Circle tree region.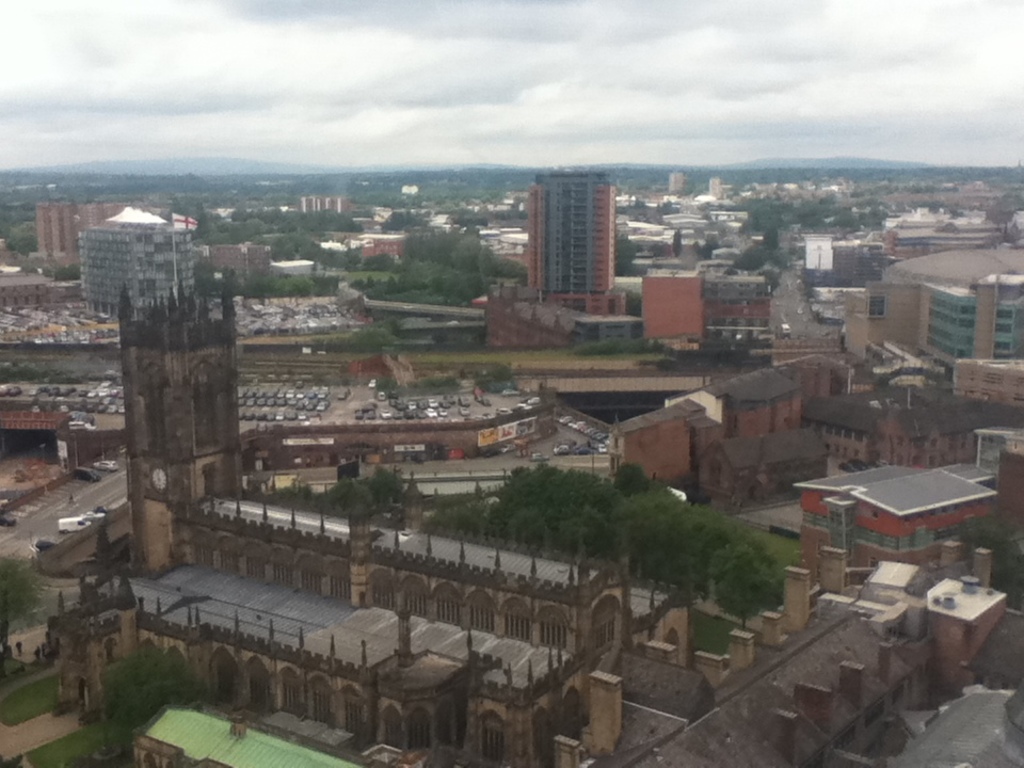
Region: region(97, 643, 201, 759).
